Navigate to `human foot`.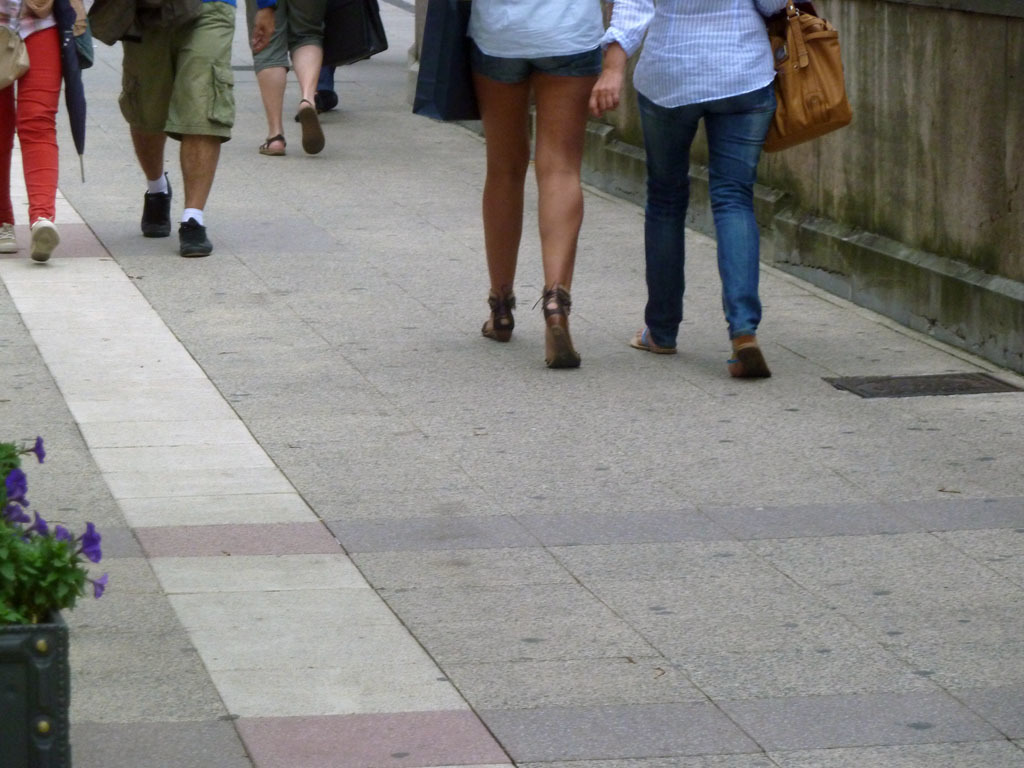
Navigation target: 0,223,19,257.
